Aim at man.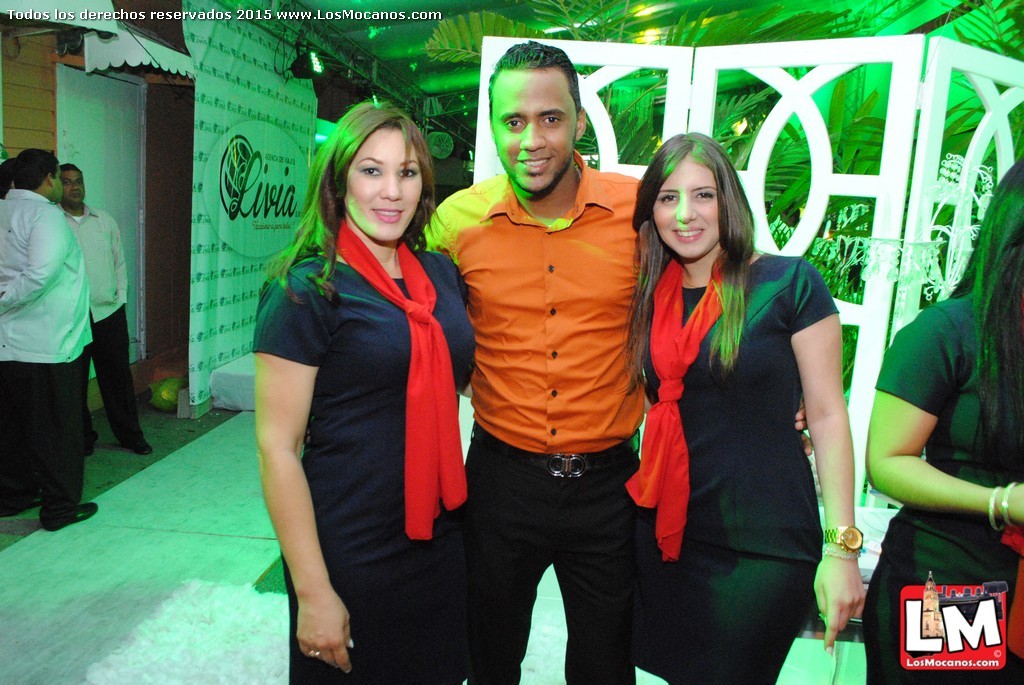
Aimed at select_region(0, 147, 114, 531).
